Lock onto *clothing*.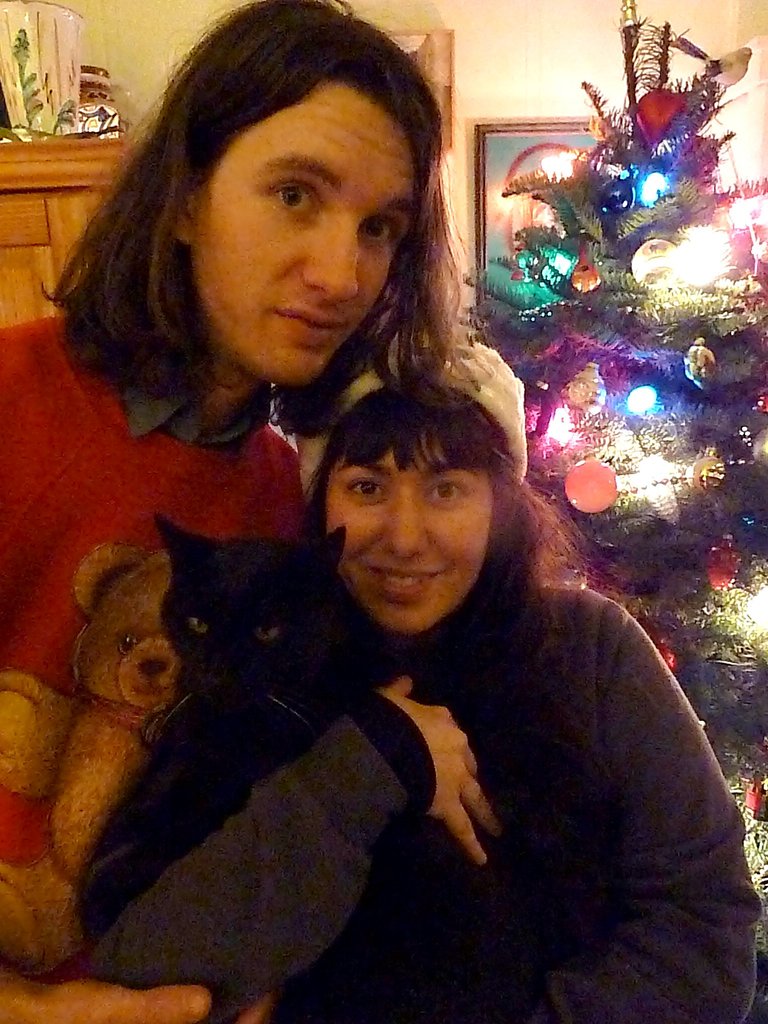
Locked: Rect(0, 299, 304, 972).
